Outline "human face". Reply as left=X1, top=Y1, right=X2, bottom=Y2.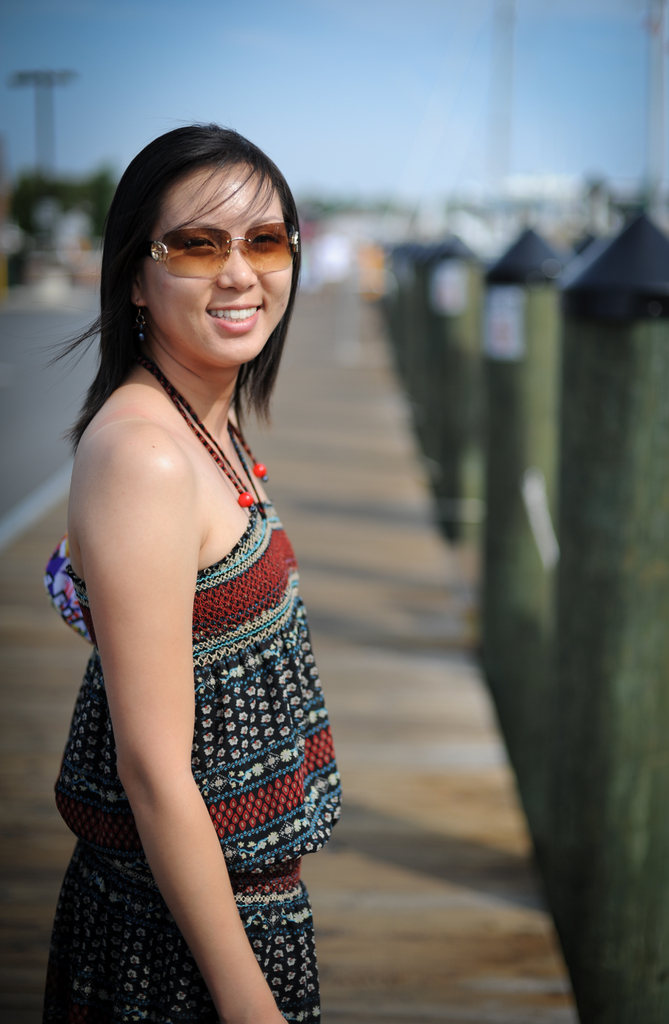
left=147, top=161, right=290, bottom=373.
